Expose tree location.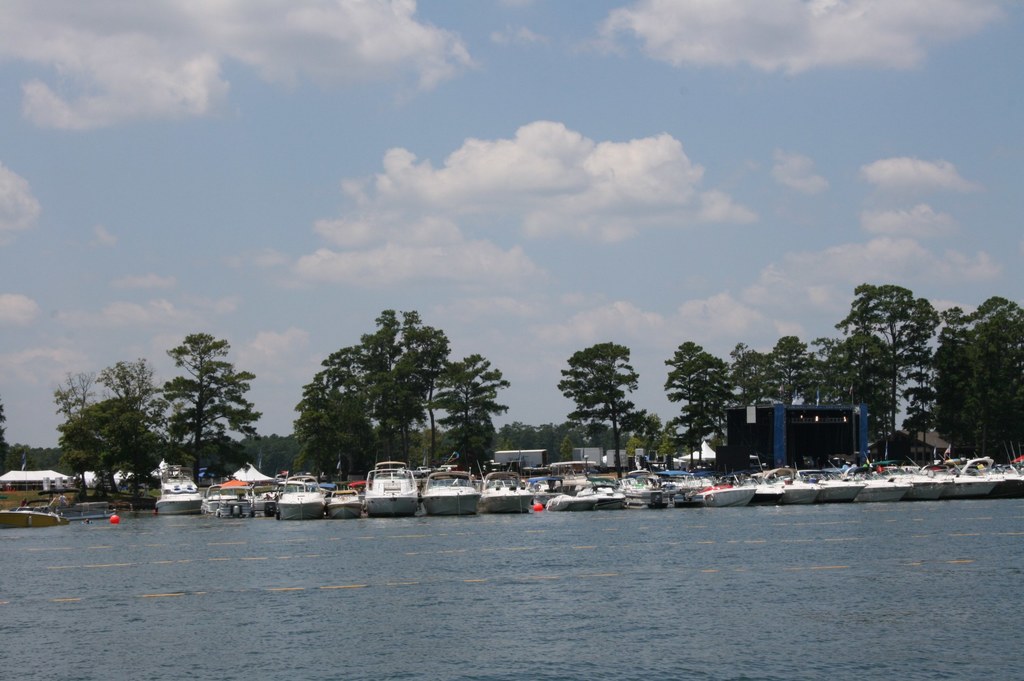
Exposed at bbox=[831, 267, 967, 454].
